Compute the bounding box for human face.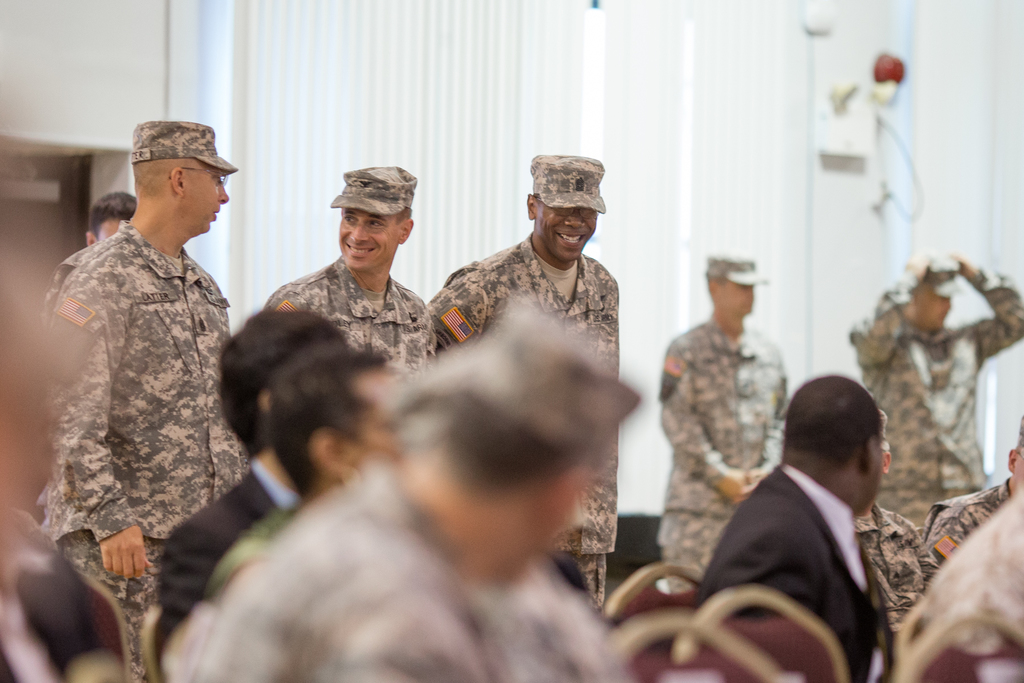
x1=335 y1=208 x2=400 y2=266.
